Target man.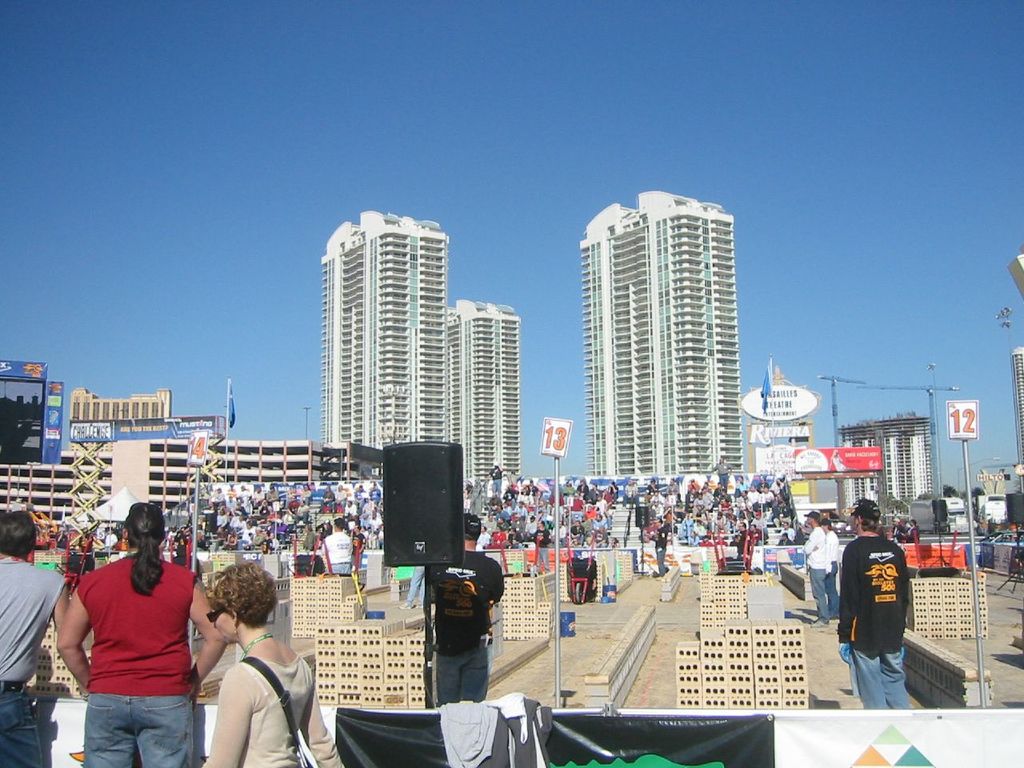
Target region: (left=798, top=512, right=834, bottom=626).
